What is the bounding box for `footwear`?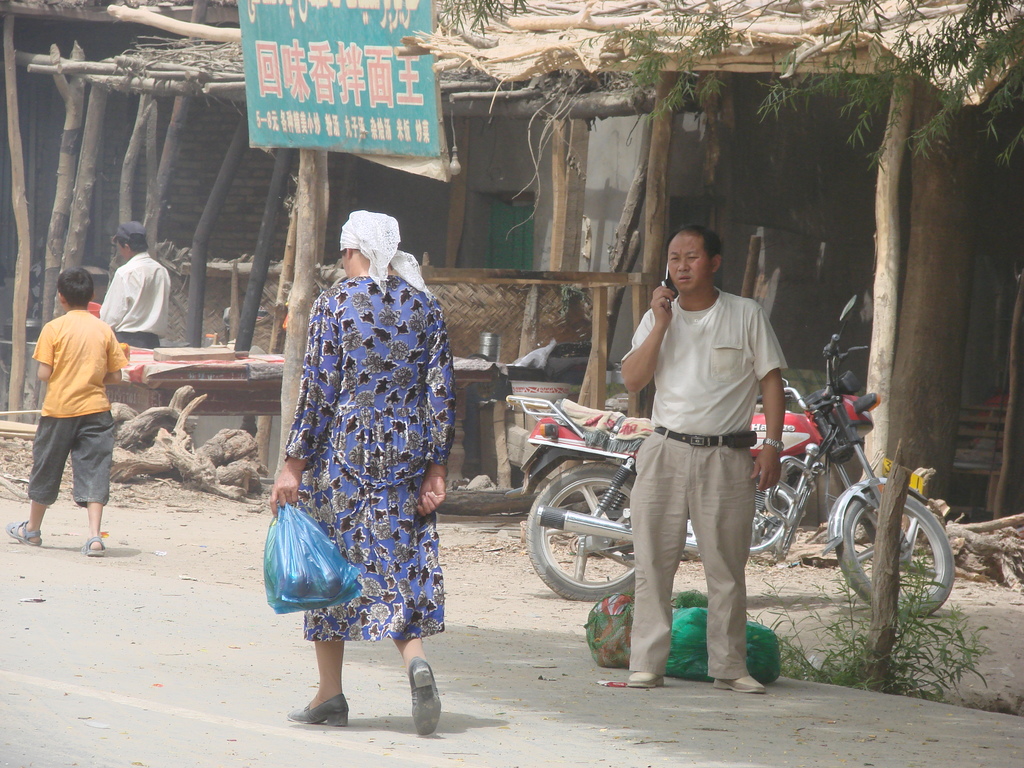
<bbox>409, 660, 444, 736</bbox>.
